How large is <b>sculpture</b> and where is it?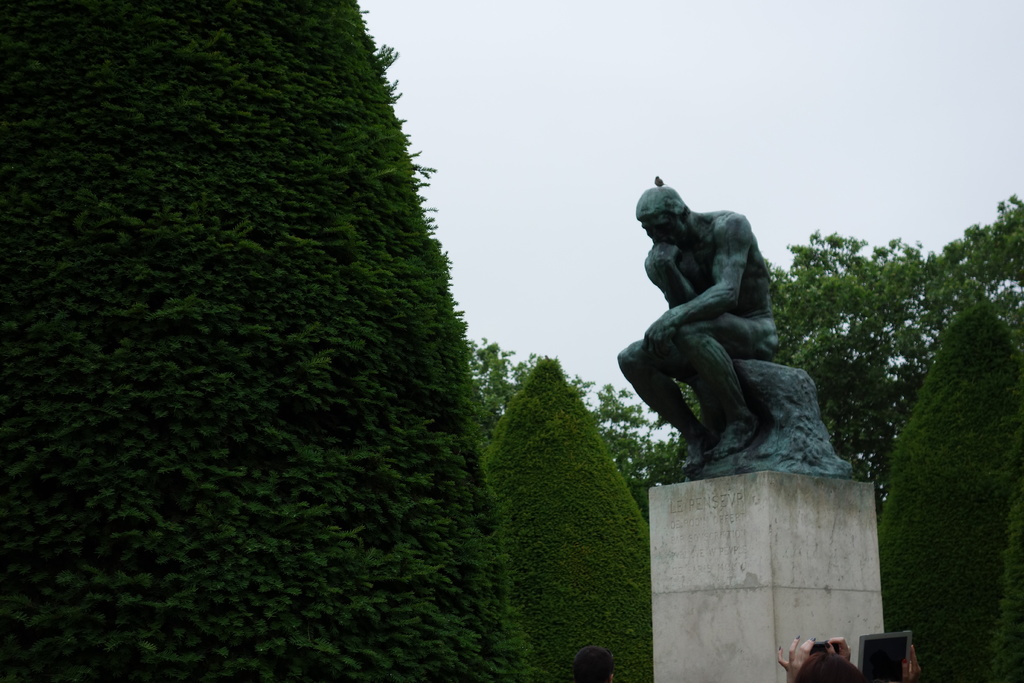
Bounding box: bbox=[616, 173, 837, 490].
